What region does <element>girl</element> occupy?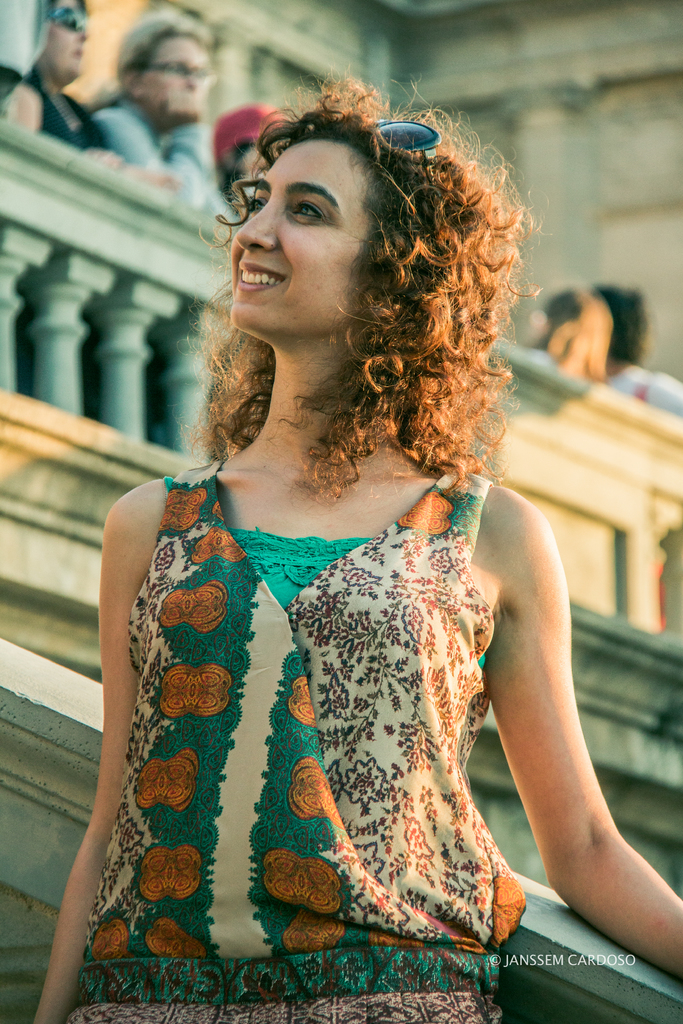
l=38, t=77, r=682, b=1023.
